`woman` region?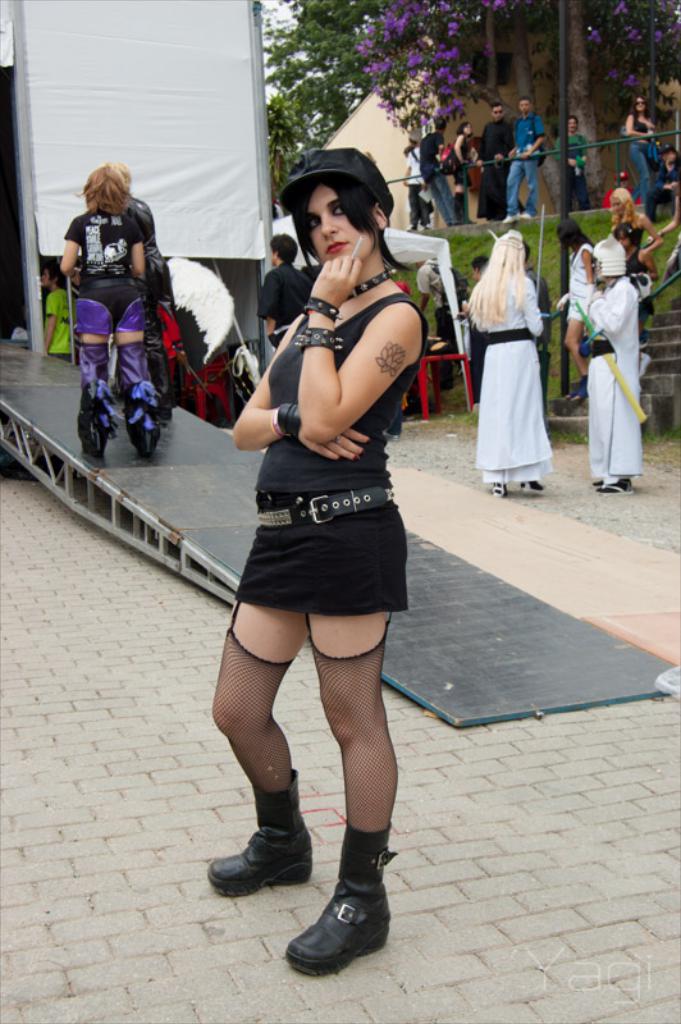
box(621, 95, 664, 211)
